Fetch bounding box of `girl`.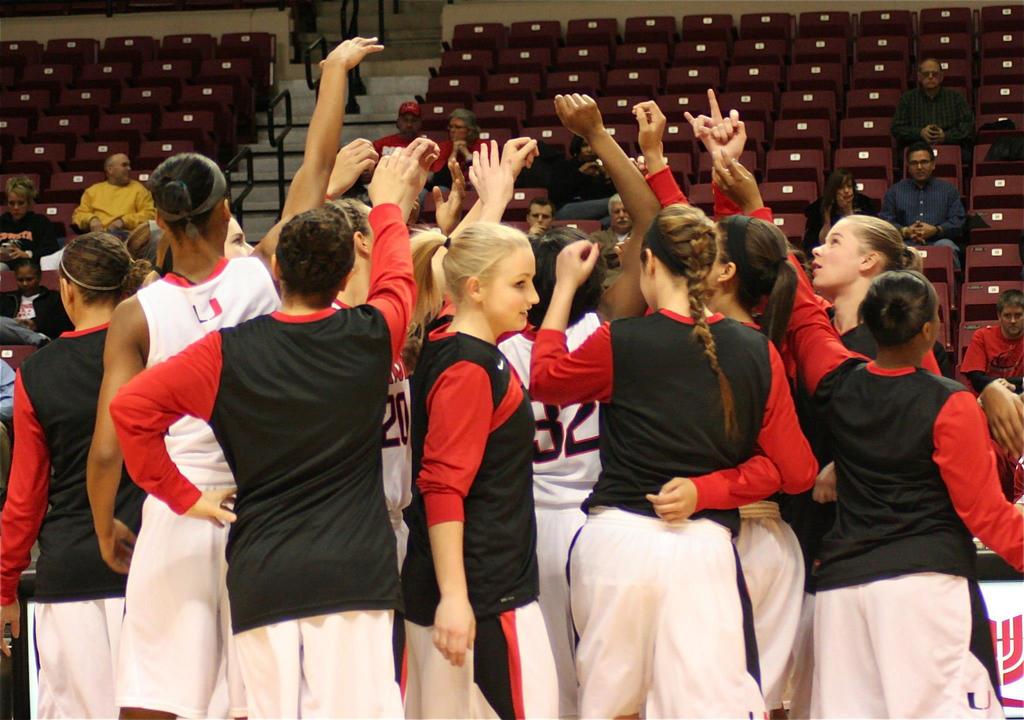
Bbox: detection(108, 146, 419, 719).
